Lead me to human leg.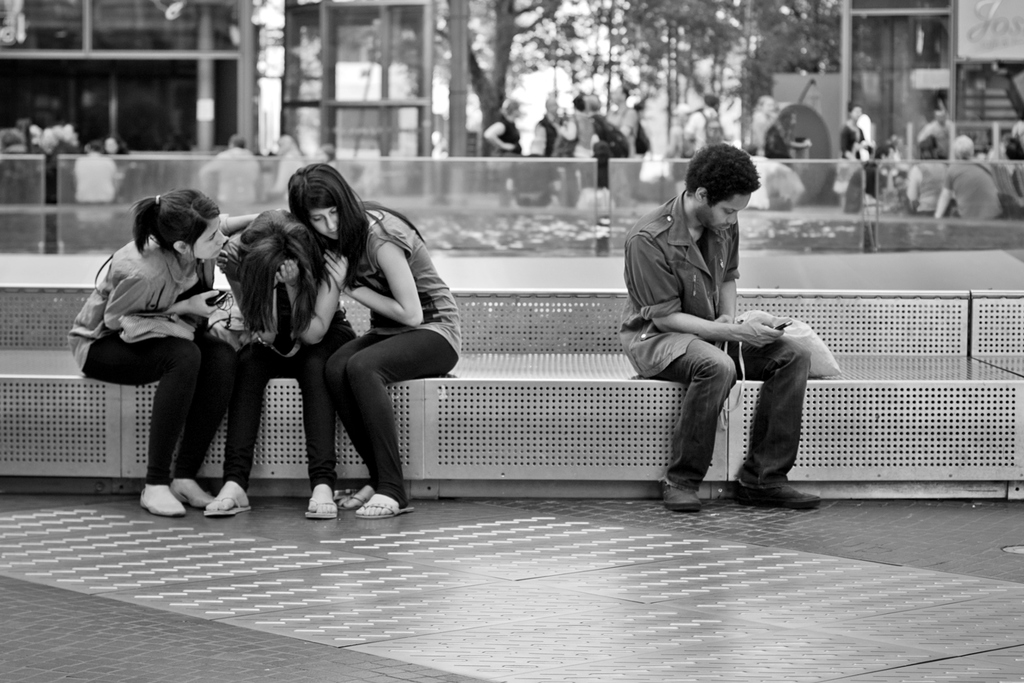
Lead to (113,325,207,518).
